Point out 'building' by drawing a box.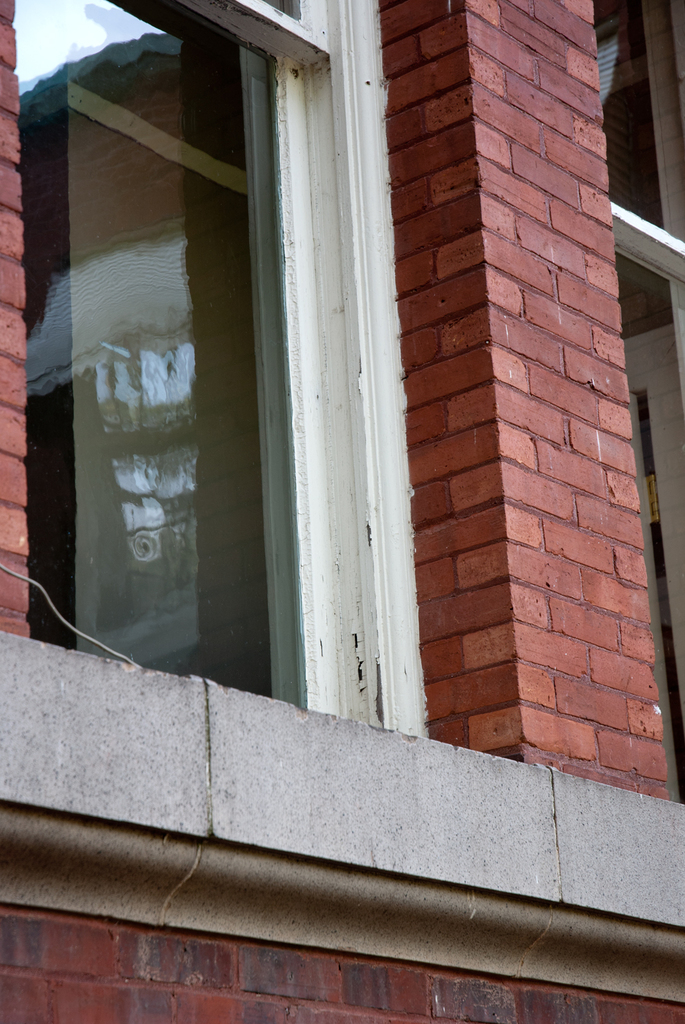
[0, 0, 684, 1023].
